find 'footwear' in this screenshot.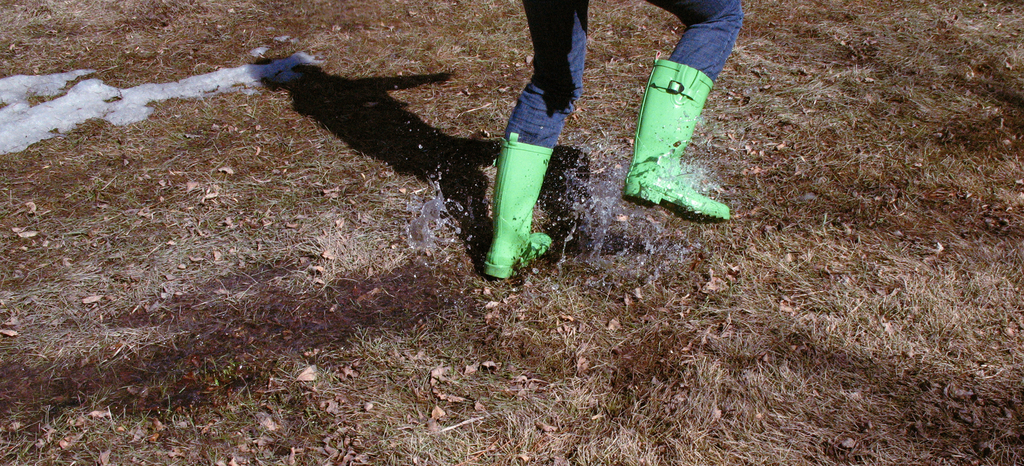
The bounding box for 'footwear' is [484, 133, 555, 279].
